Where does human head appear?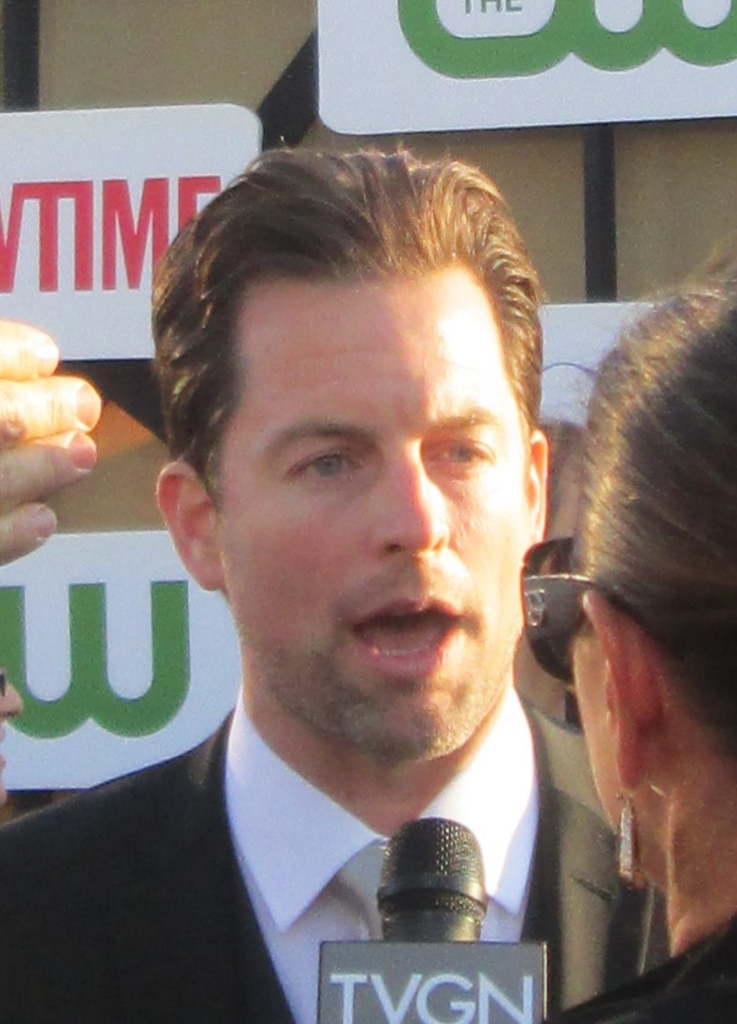
Appears at BBox(167, 156, 554, 686).
